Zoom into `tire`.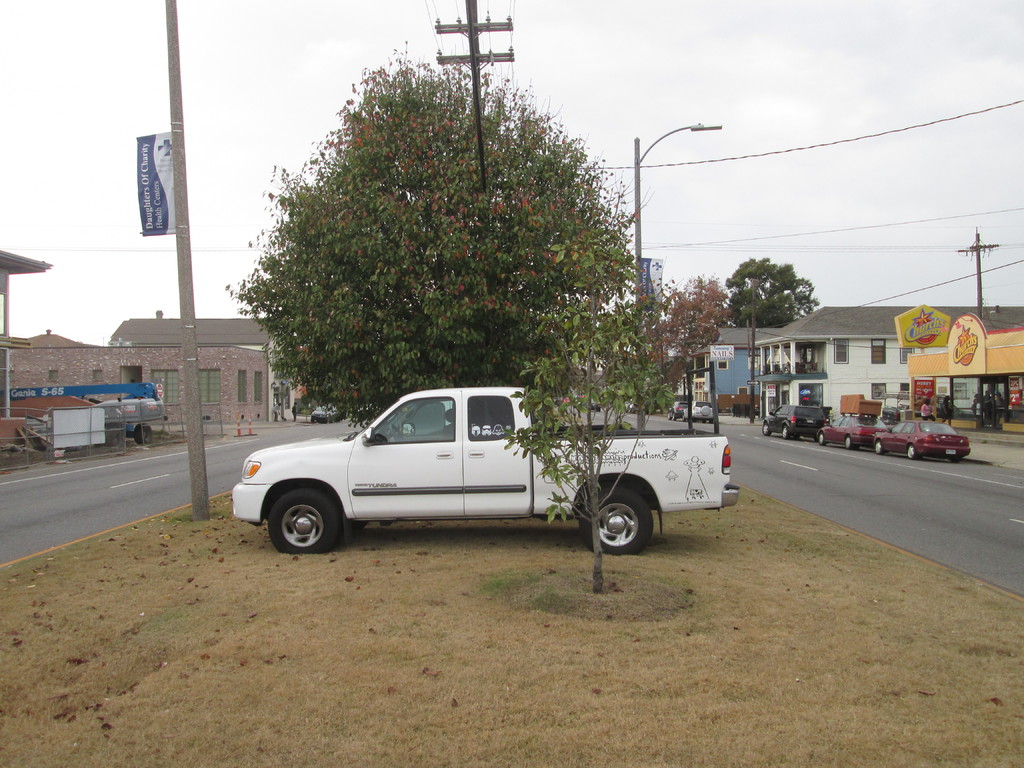
Zoom target: bbox(582, 488, 653, 556).
